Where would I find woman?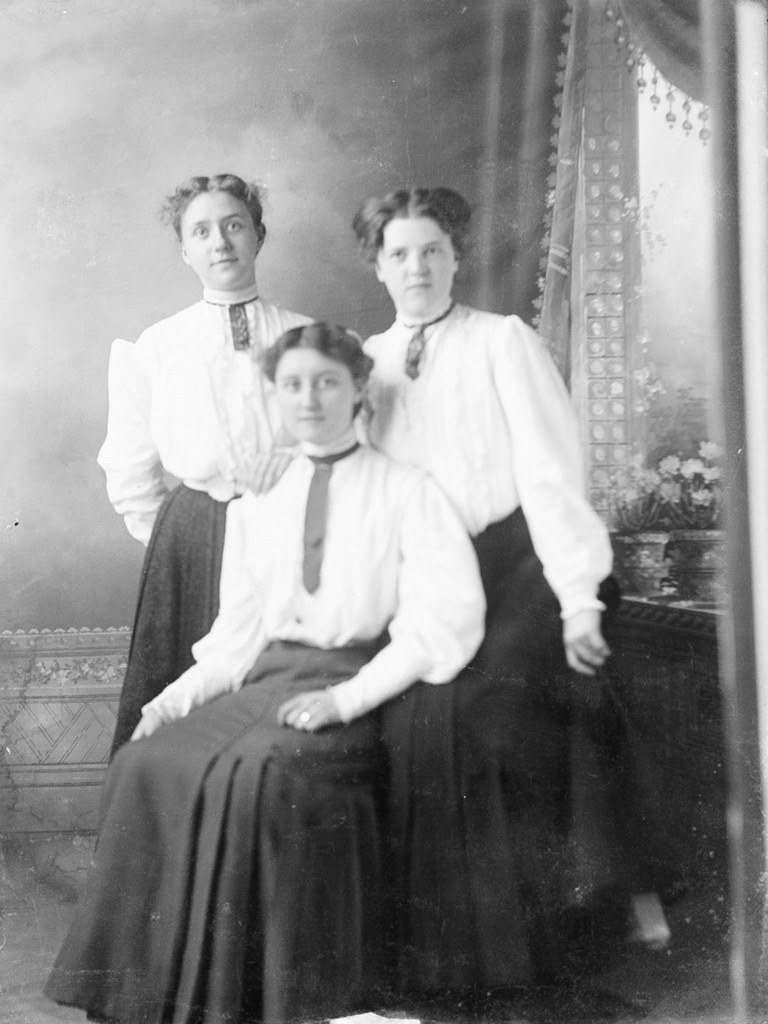
At left=356, top=184, right=608, bottom=996.
